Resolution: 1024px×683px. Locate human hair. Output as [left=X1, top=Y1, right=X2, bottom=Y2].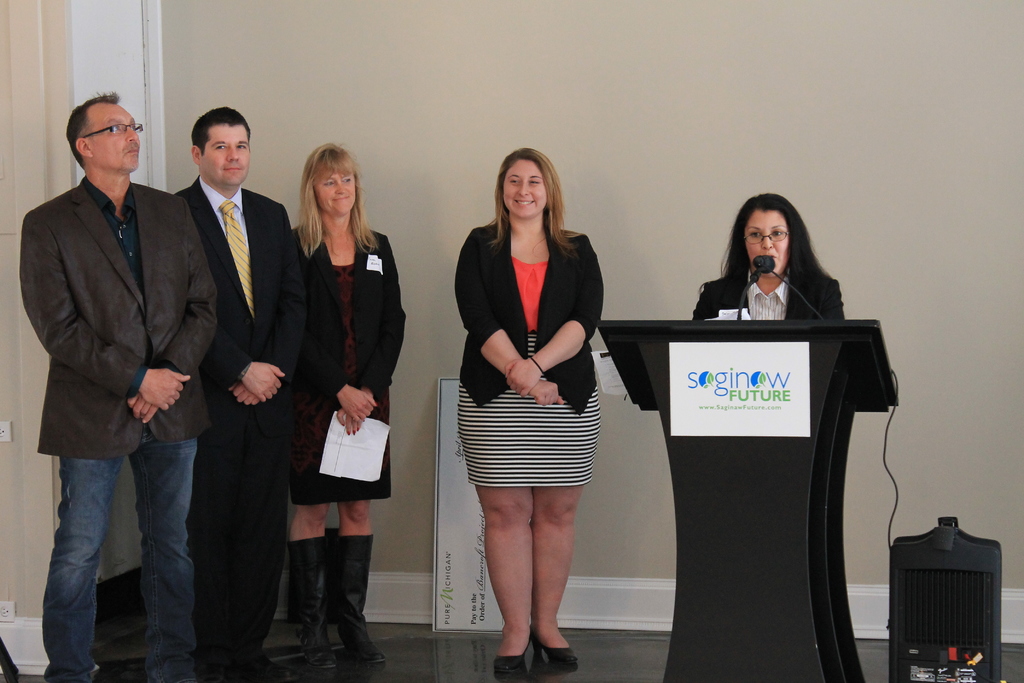
[left=63, top=89, right=119, bottom=162].
